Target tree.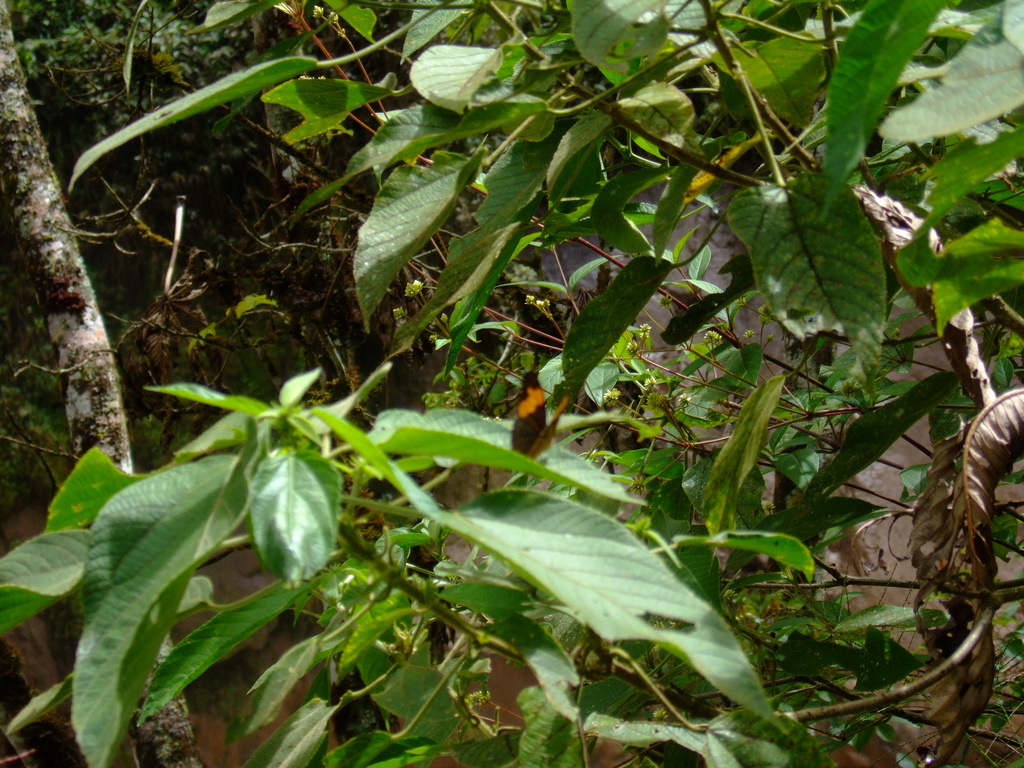
Target region: (x1=0, y1=0, x2=1023, y2=767).
